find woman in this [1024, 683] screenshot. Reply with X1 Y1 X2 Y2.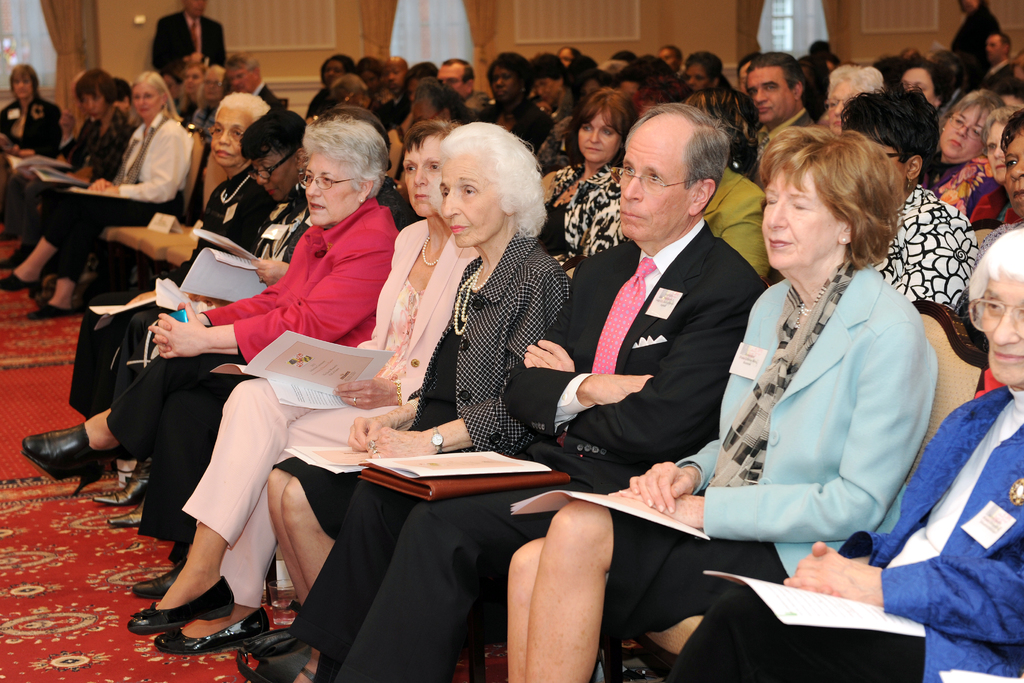
536 88 638 263.
